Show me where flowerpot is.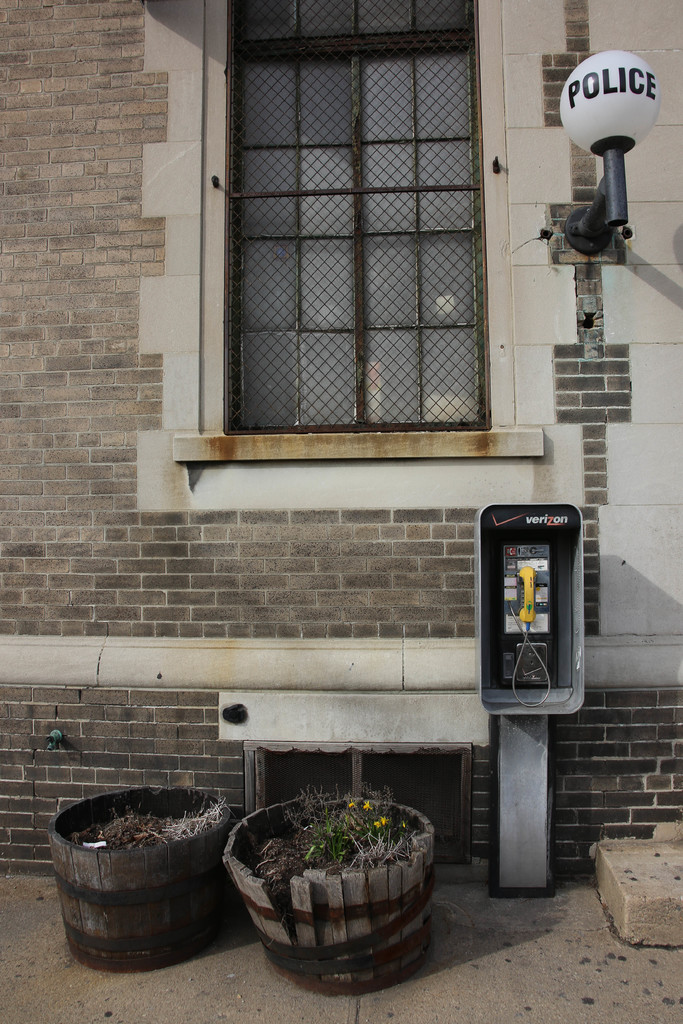
flowerpot is at (48,784,232,977).
